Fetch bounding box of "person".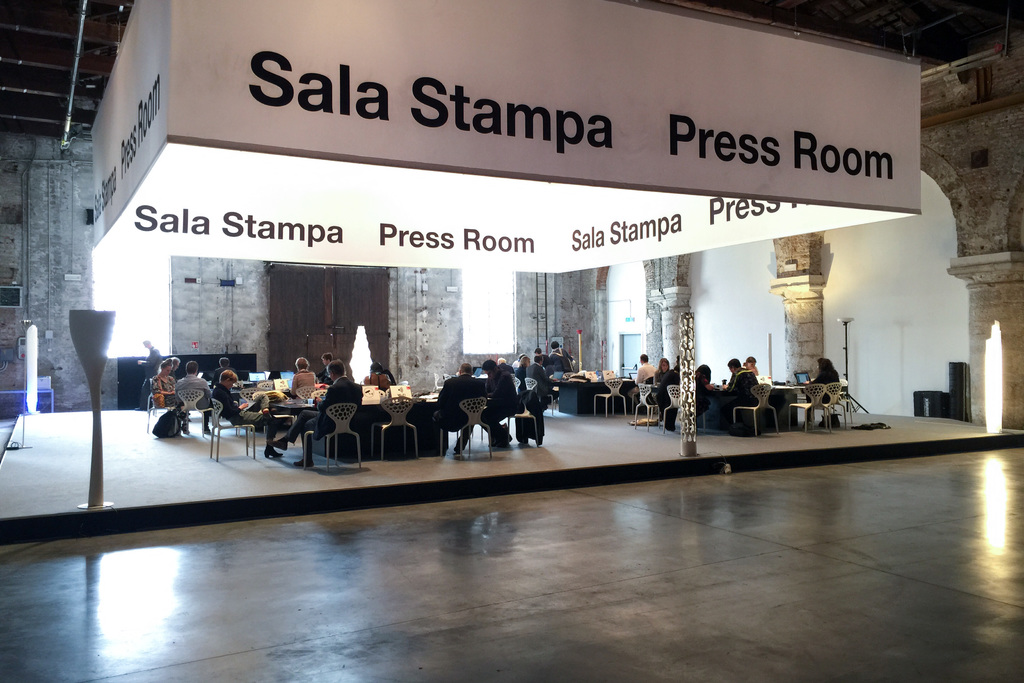
Bbox: [x1=425, y1=362, x2=485, y2=454].
